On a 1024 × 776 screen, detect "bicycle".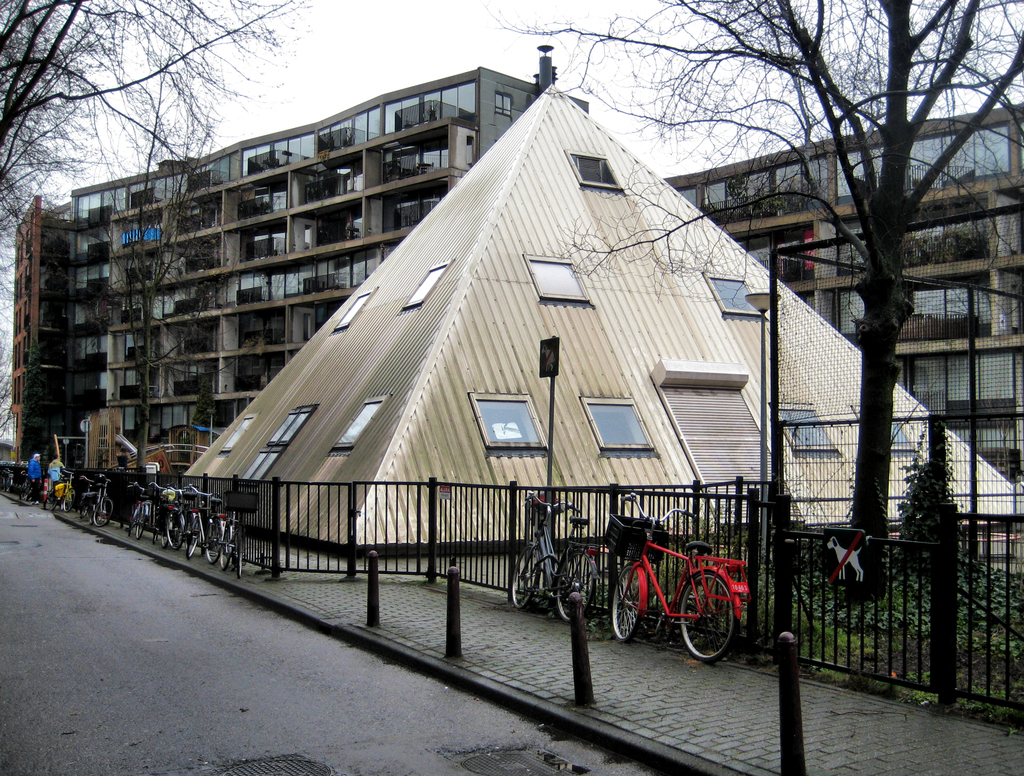
bbox=[509, 492, 600, 626].
